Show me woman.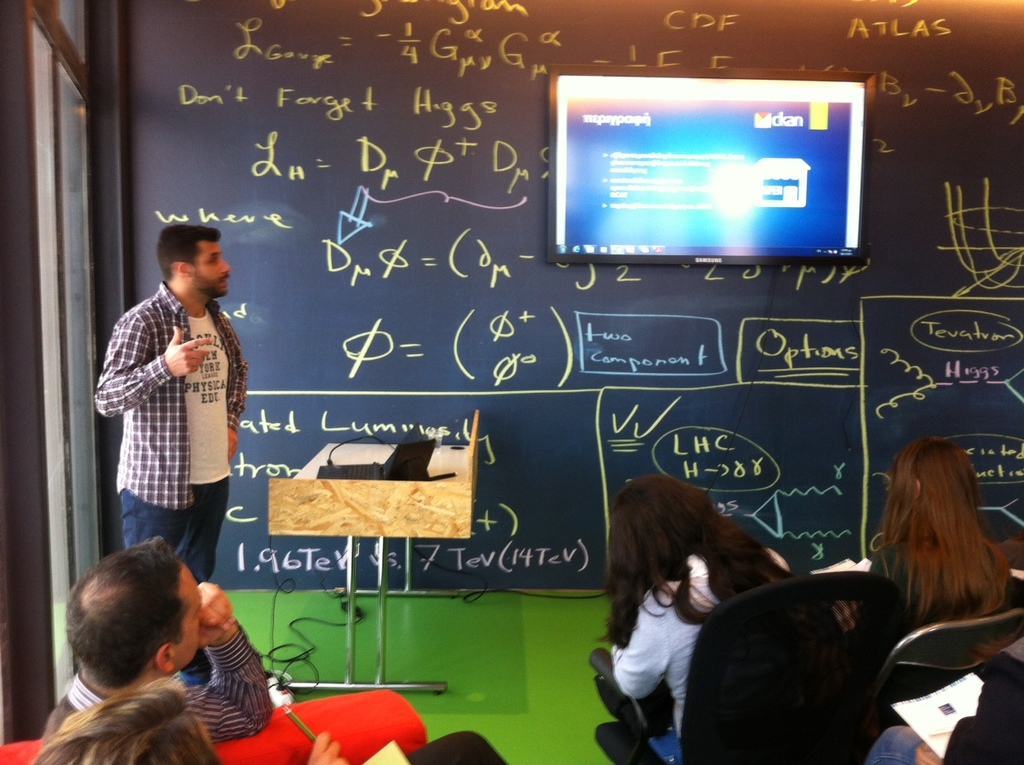
woman is here: [867,439,1011,637].
